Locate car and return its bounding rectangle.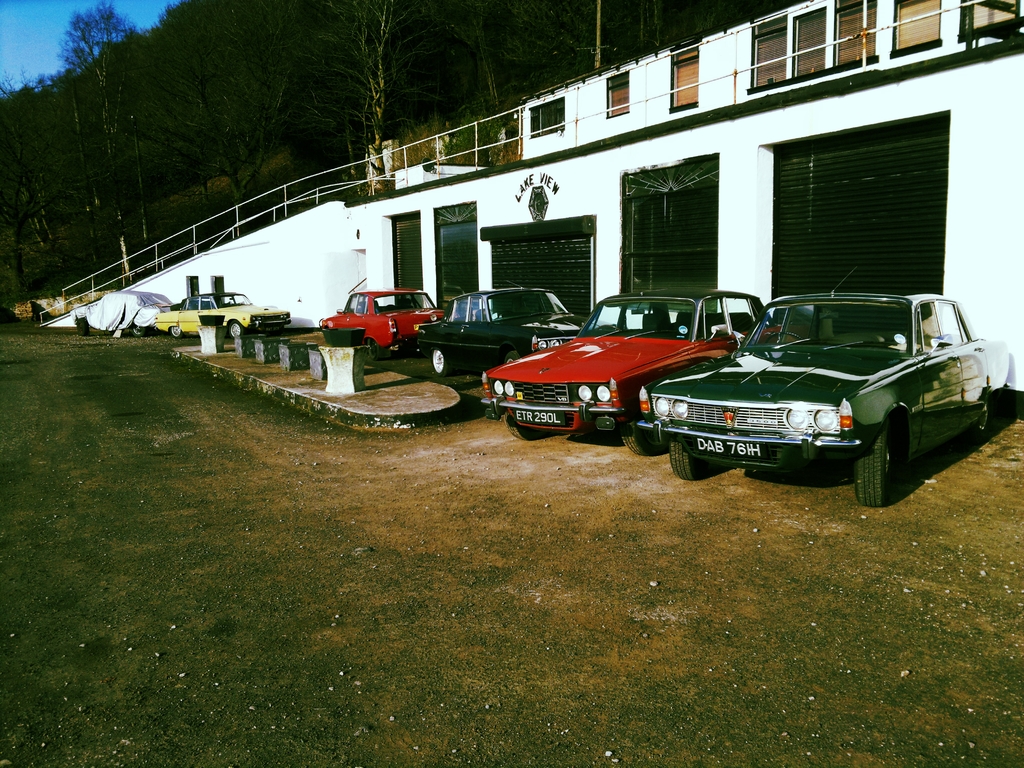
left=641, top=271, right=1012, bottom=511.
